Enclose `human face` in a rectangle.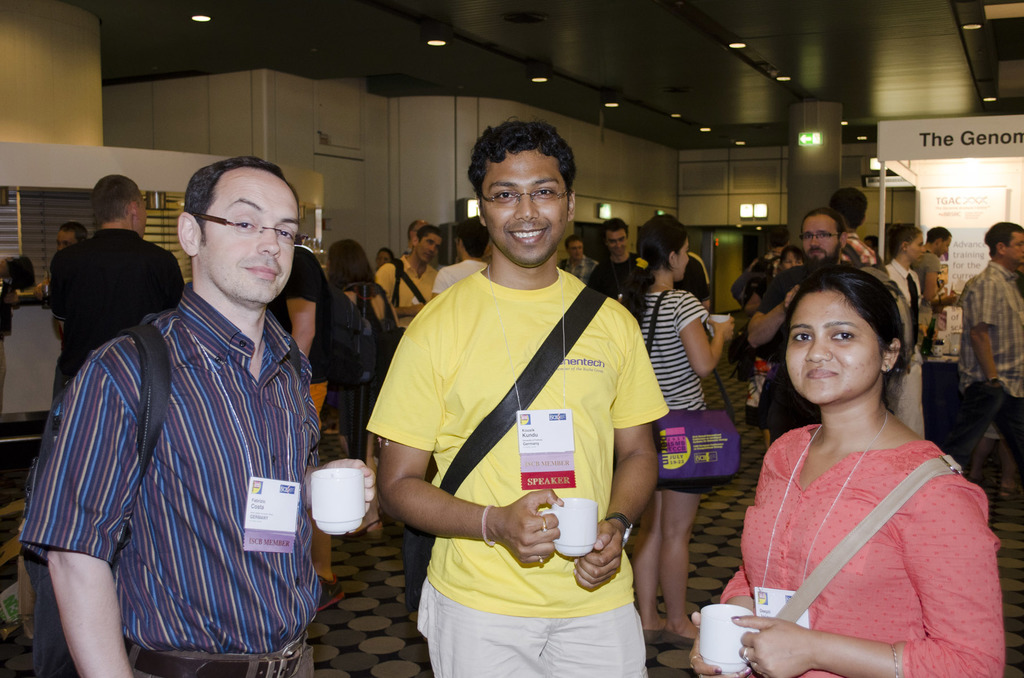
[568,239,584,260].
